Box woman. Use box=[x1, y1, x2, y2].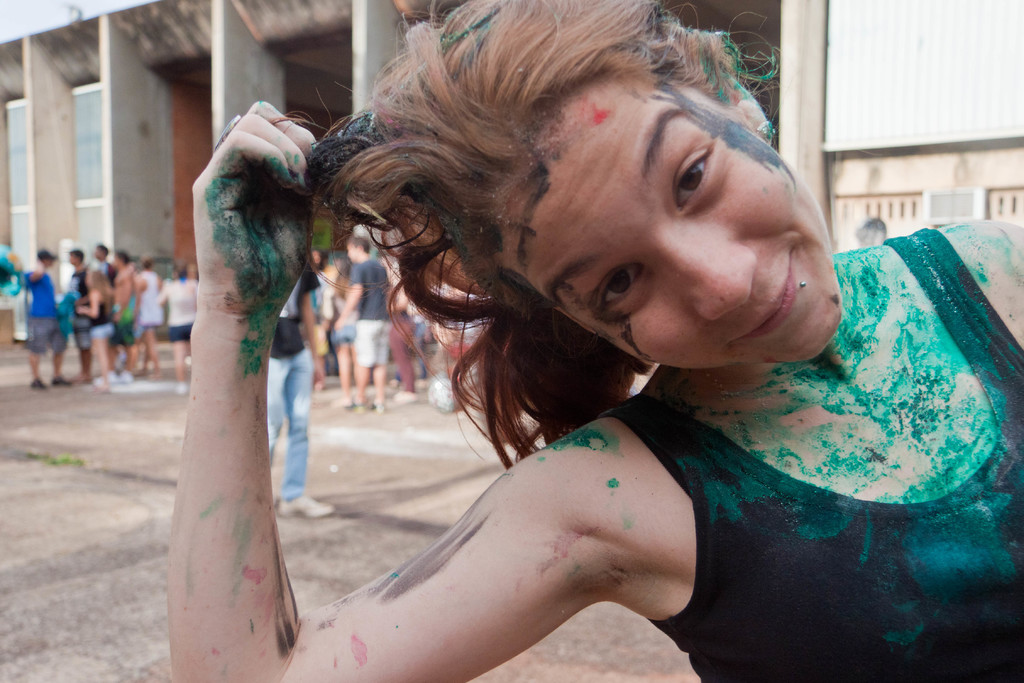
box=[72, 268, 115, 388].
